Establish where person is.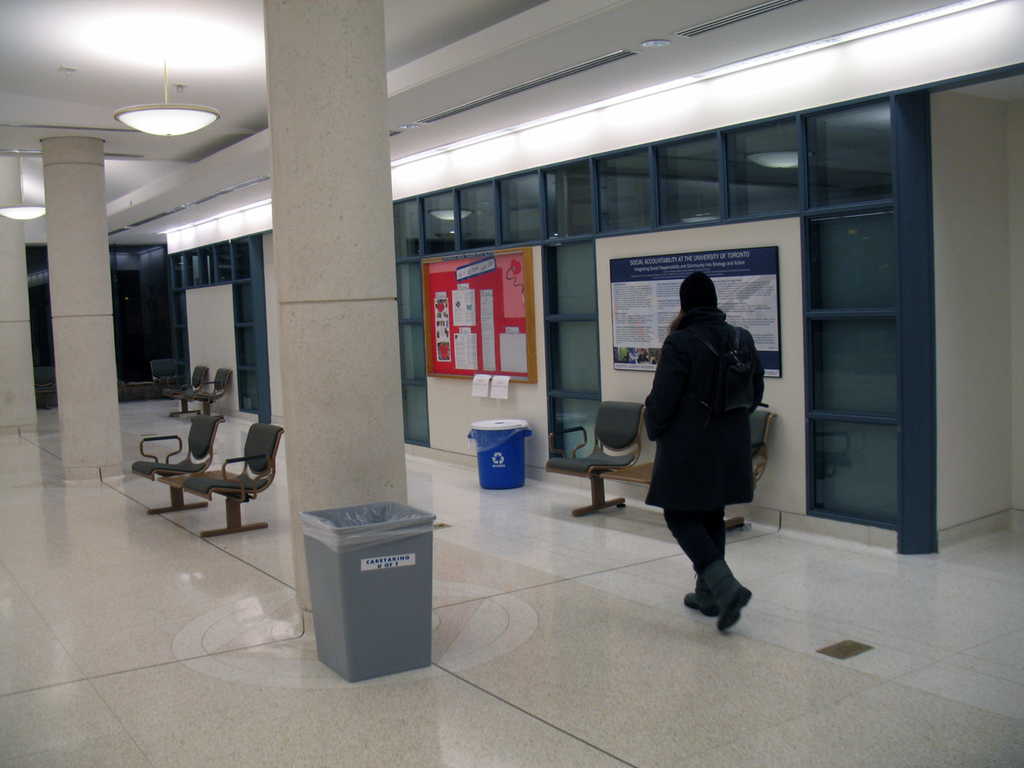
Established at crop(638, 241, 774, 650).
